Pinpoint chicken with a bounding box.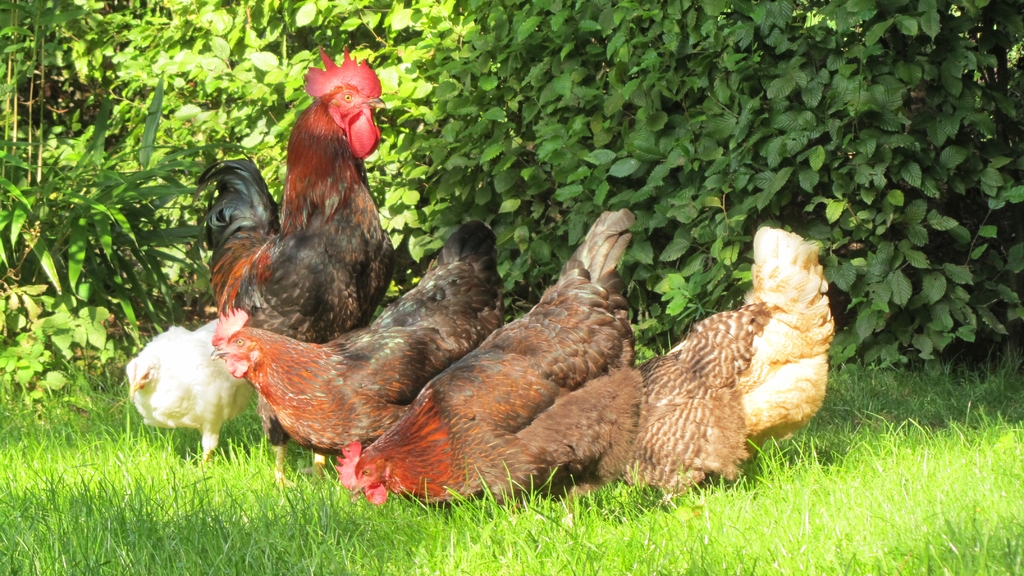
bbox(456, 223, 844, 518).
